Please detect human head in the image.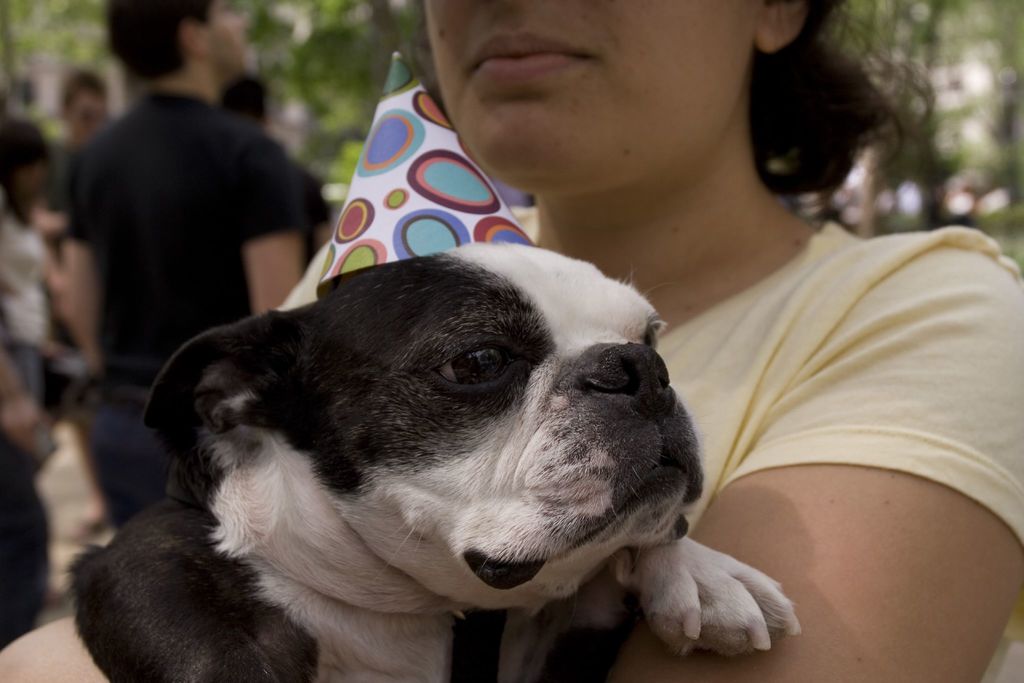
l=54, t=73, r=102, b=148.
